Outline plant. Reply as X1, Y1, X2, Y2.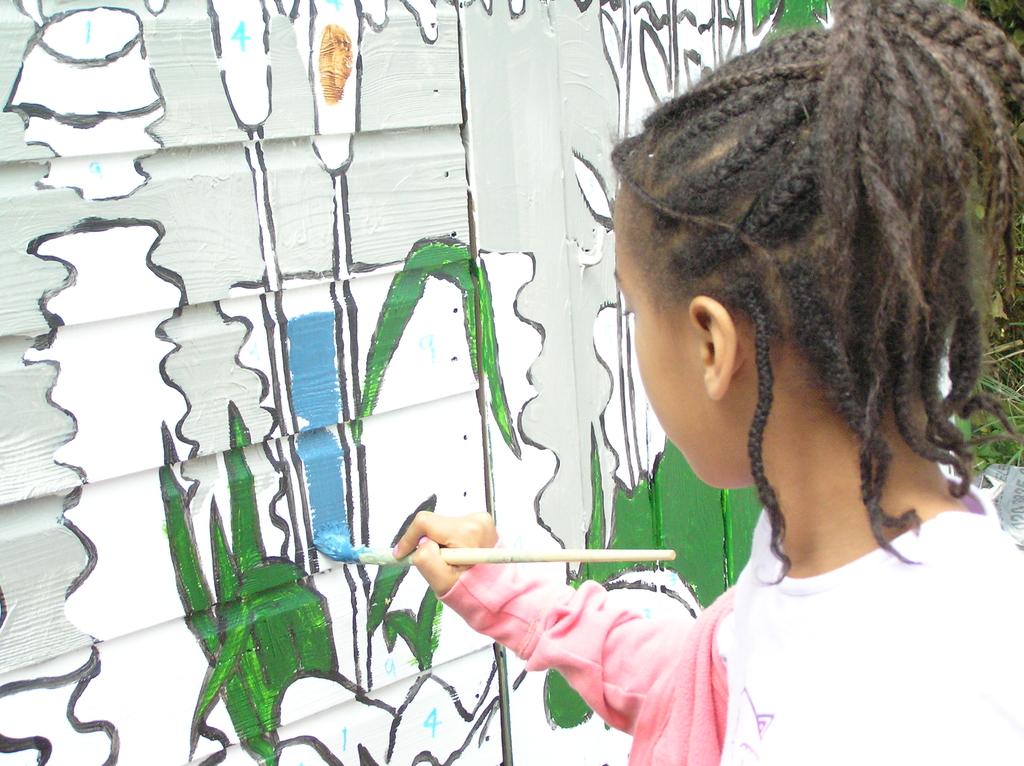
0, 0, 640, 765.
